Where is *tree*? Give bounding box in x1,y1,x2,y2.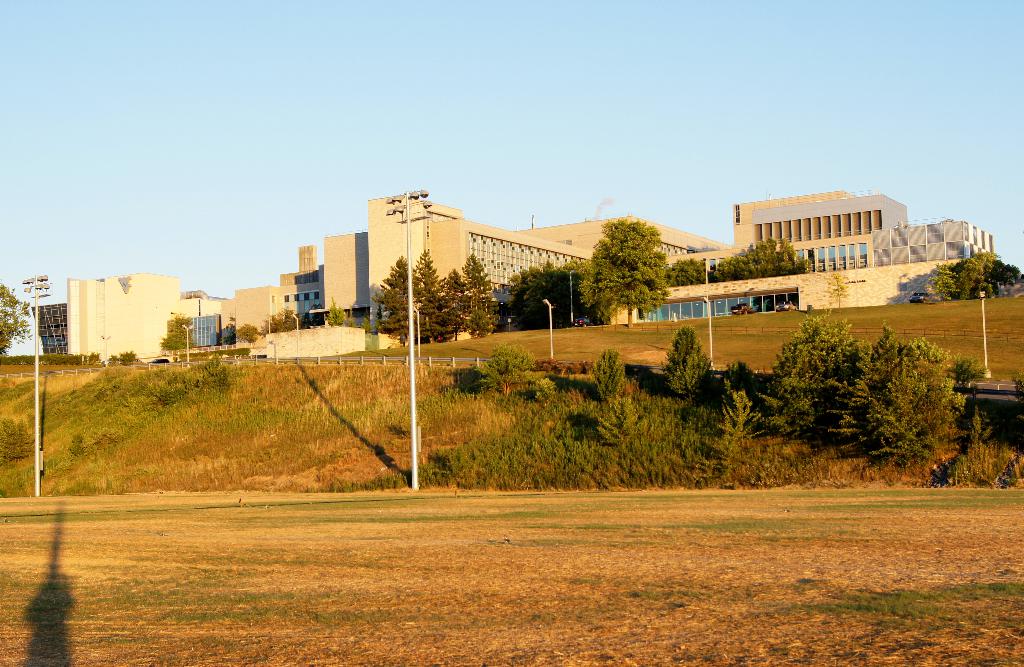
579,203,687,320.
